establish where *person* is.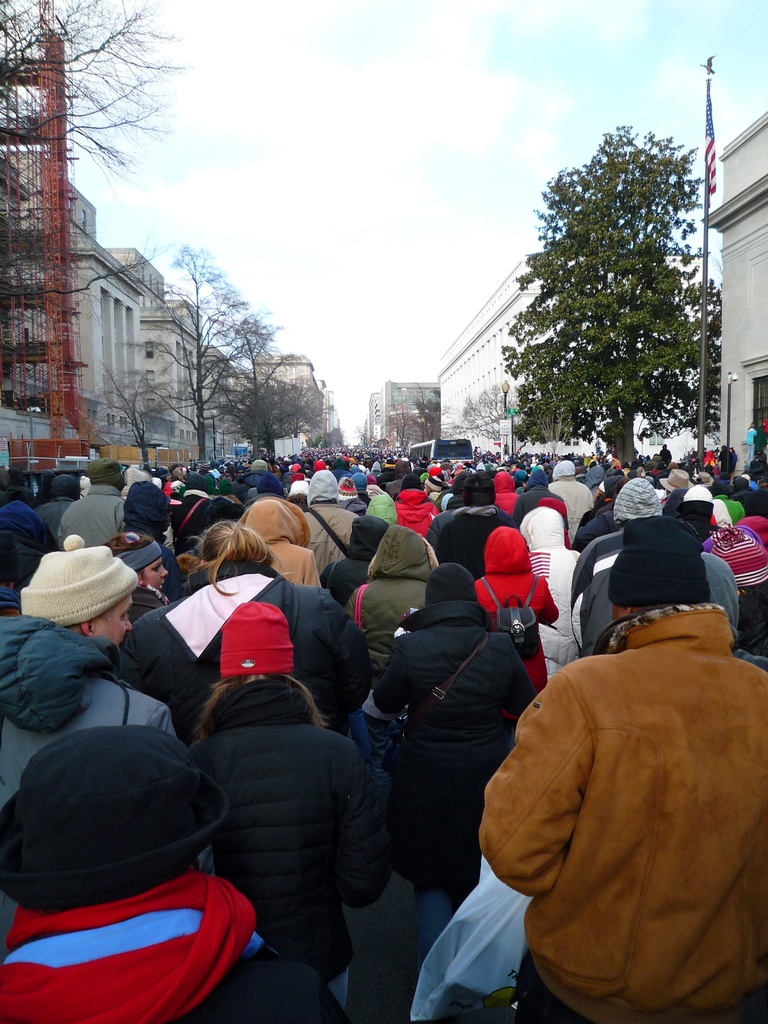
Established at {"left": 658, "top": 440, "right": 675, "bottom": 461}.
